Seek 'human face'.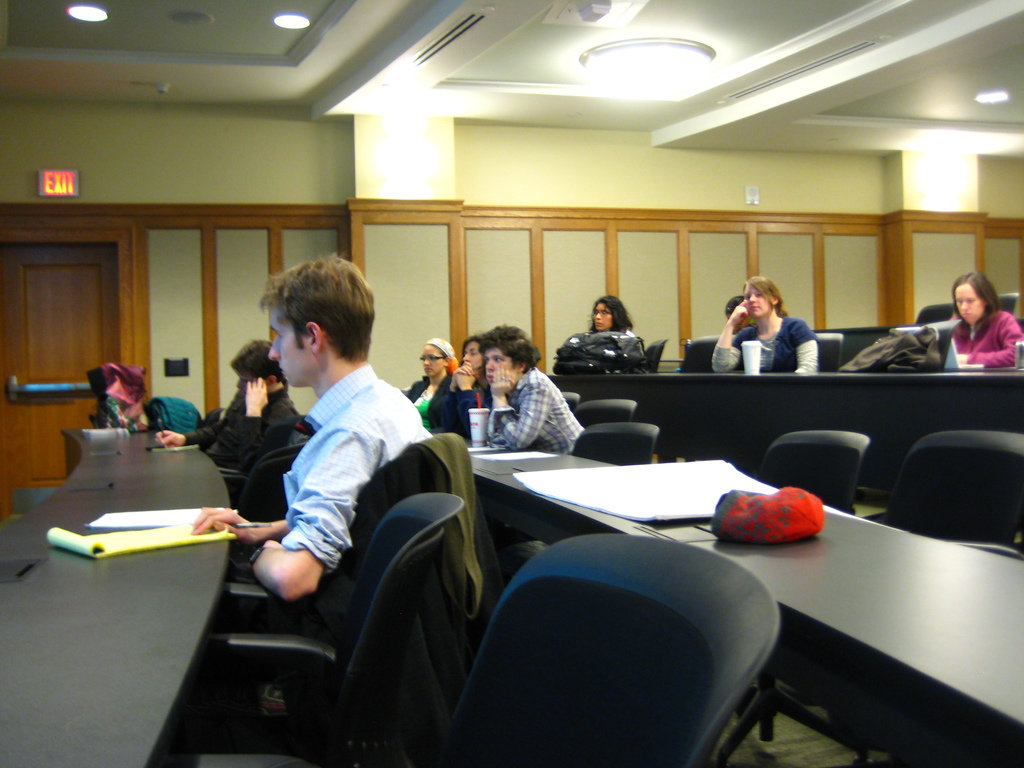
bbox=[266, 299, 313, 388].
